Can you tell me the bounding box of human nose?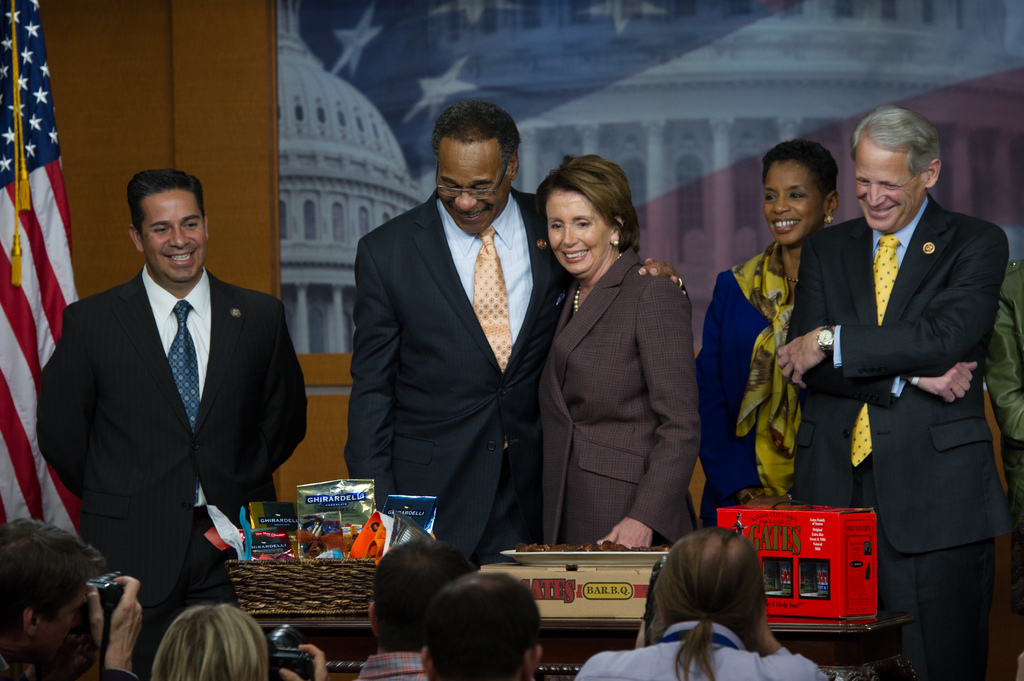
x1=452 y1=188 x2=477 y2=211.
